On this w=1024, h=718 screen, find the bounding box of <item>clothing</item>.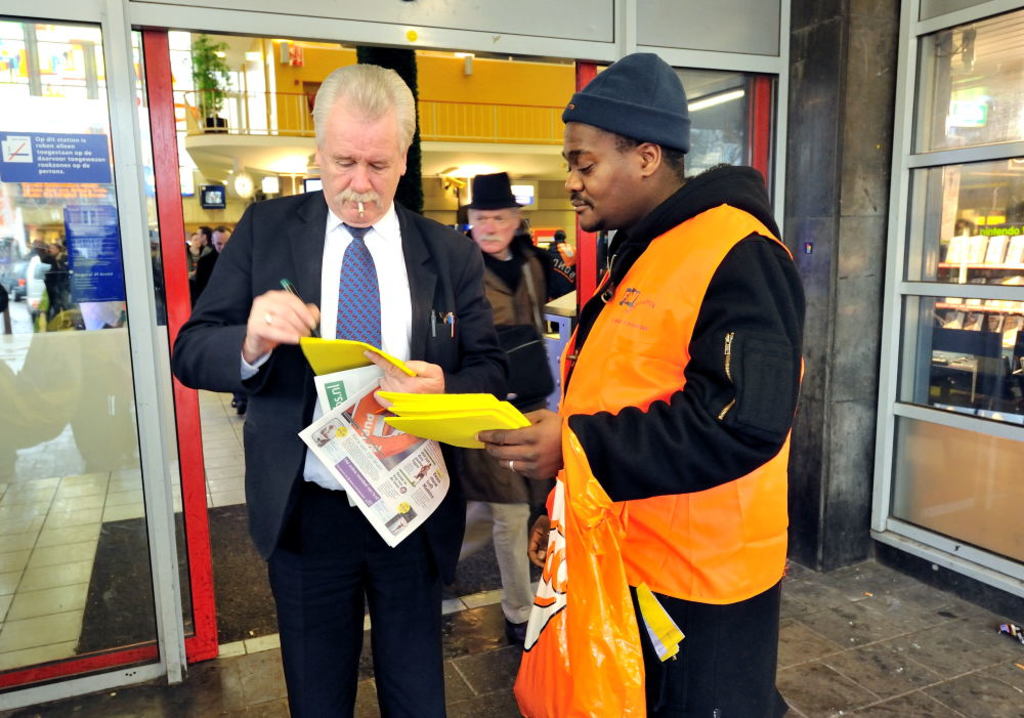
Bounding box: select_region(449, 209, 615, 665).
